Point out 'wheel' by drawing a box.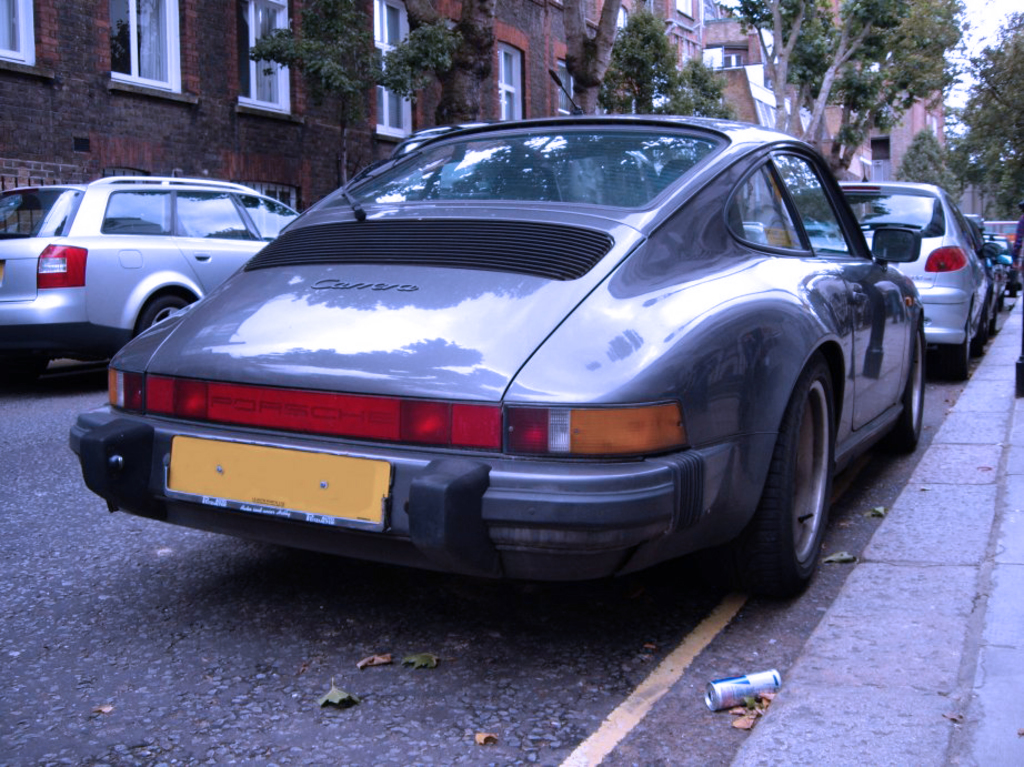
(left=970, top=313, right=984, bottom=359).
